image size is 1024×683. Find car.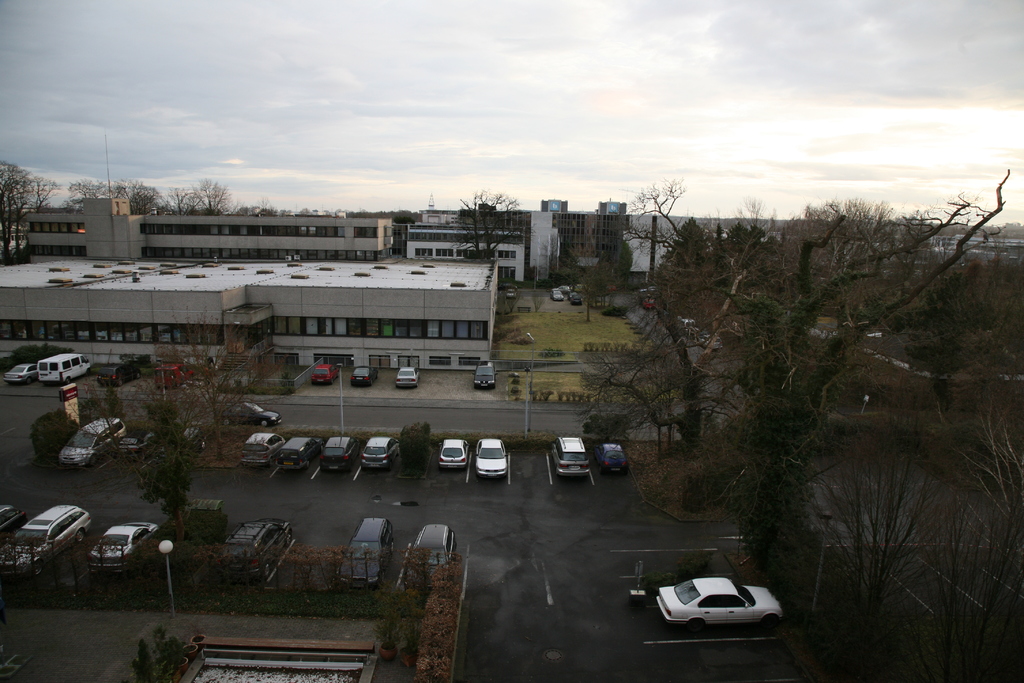
pyautogui.locateOnScreen(650, 573, 783, 632).
